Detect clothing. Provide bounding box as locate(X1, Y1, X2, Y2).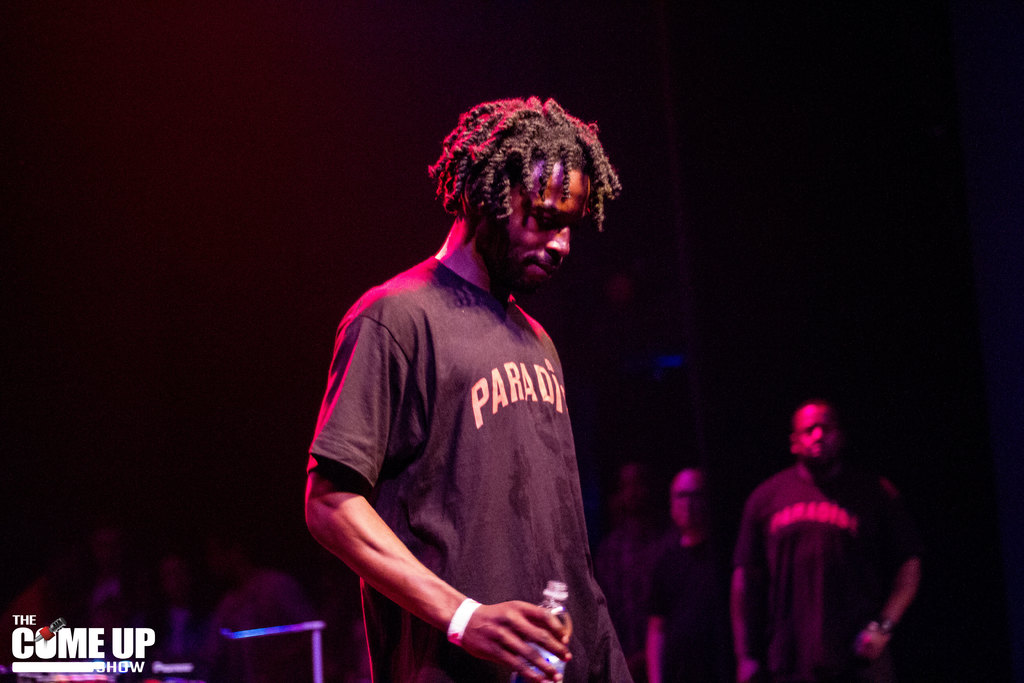
locate(632, 525, 737, 682).
